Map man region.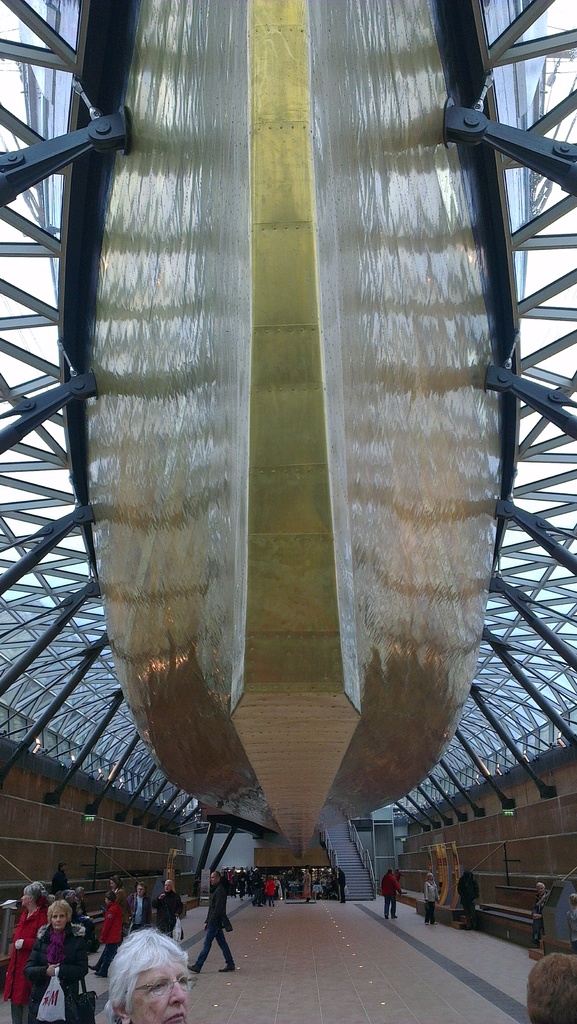
Mapped to locate(186, 871, 237, 976).
